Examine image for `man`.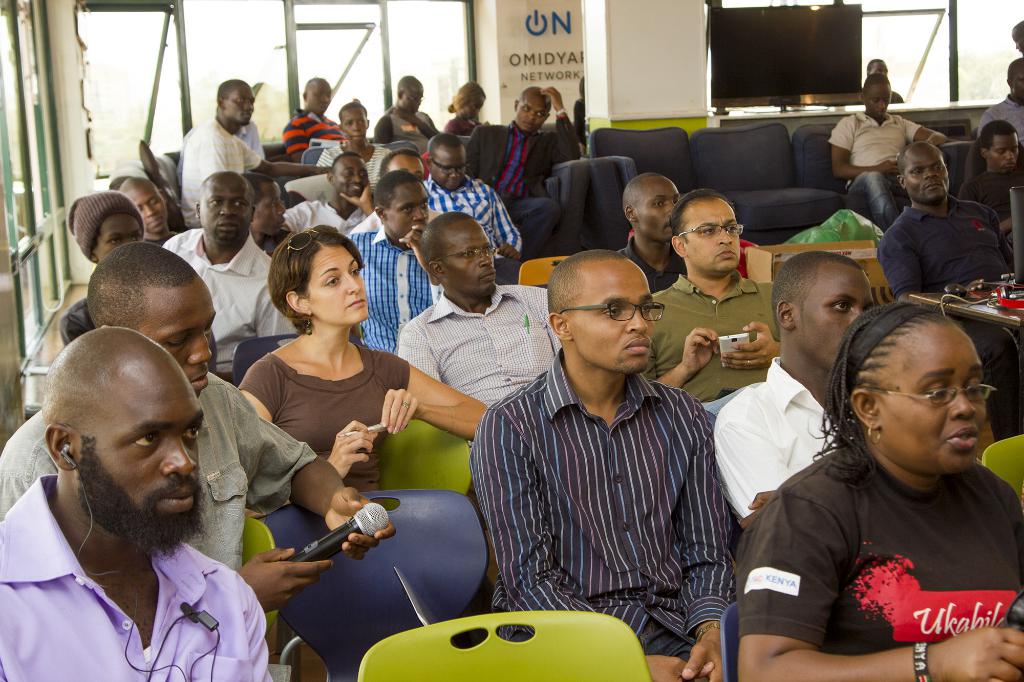
Examination result: {"x1": 958, "y1": 121, "x2": 1023, "y2": 239}.
